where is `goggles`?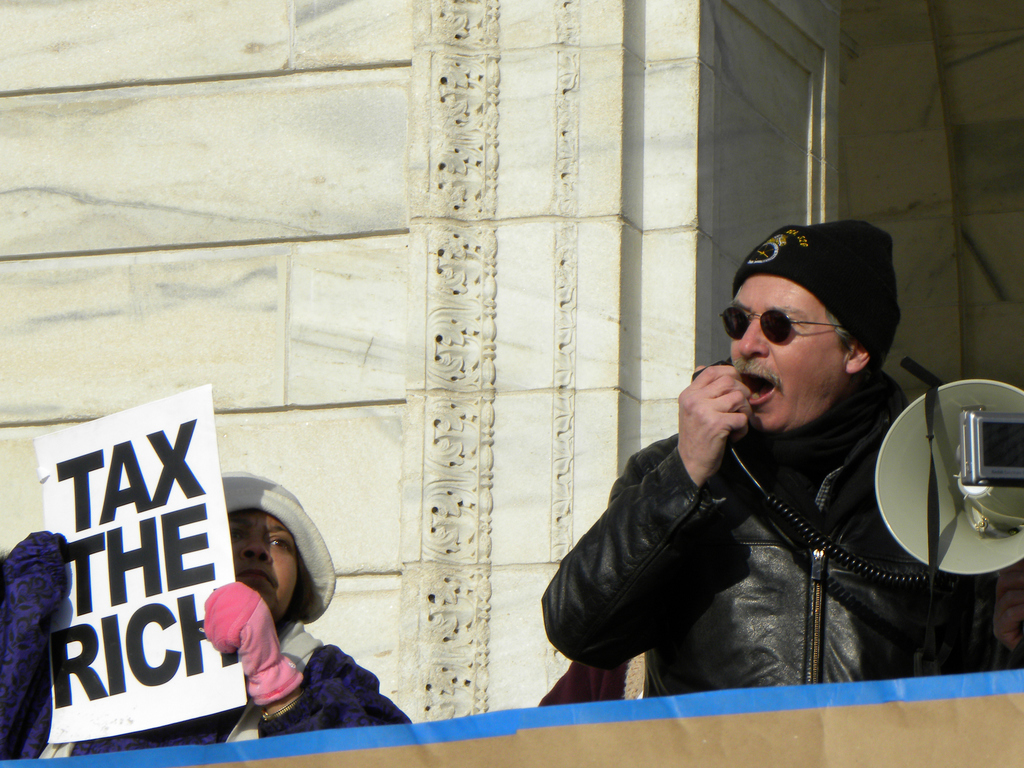
x1=716 y1=303 x2=842 y2=344.
